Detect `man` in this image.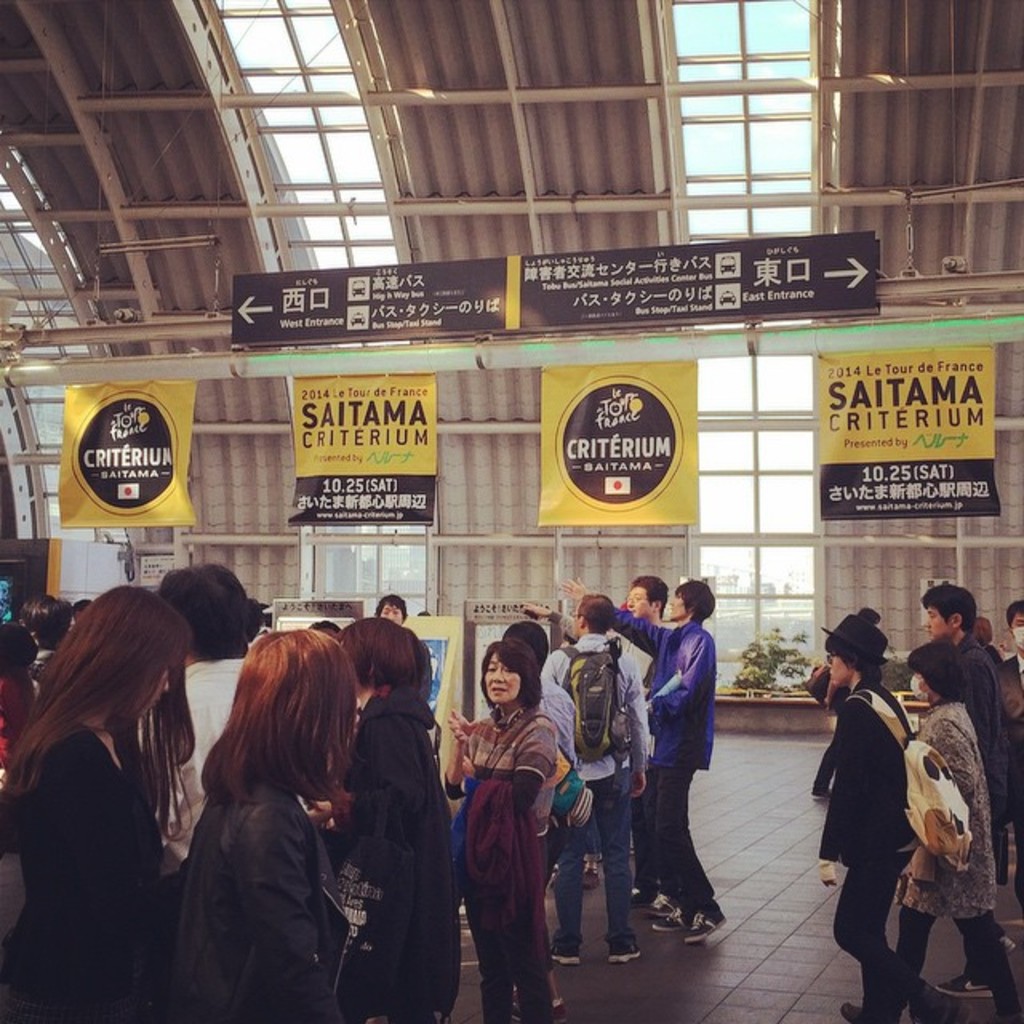
Detection: (x1=539, y1=594, x2=653, y2=958).
